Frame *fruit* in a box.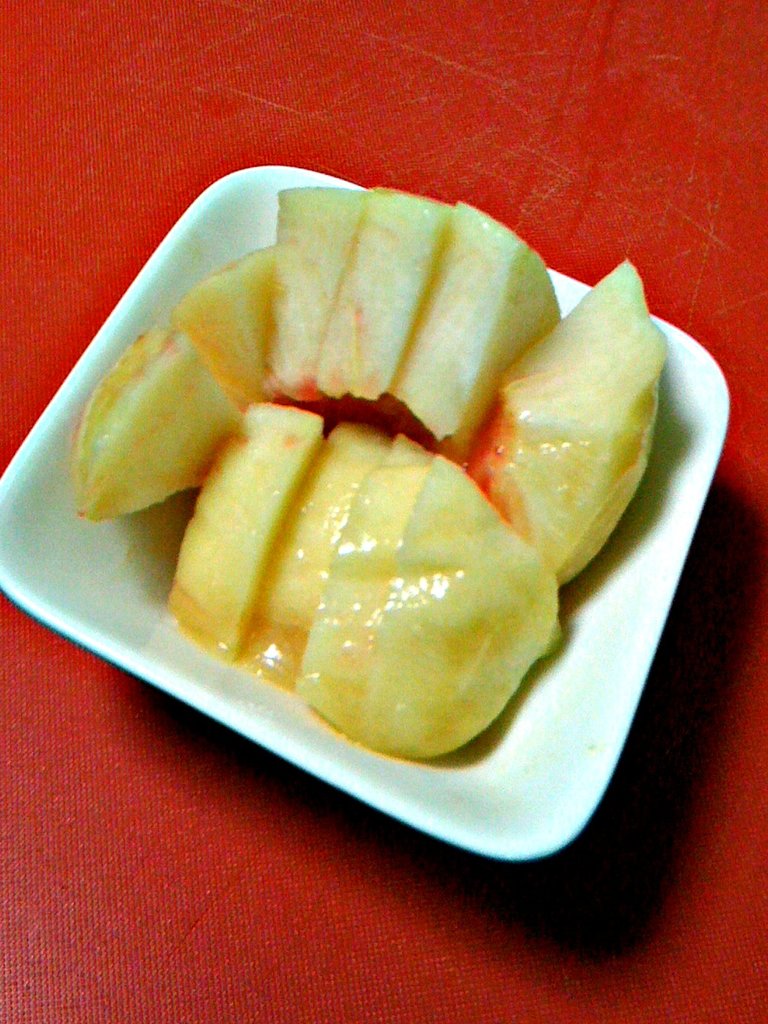
{"left": 505, "top": 260, "right": 666, "bottom": 579}.
